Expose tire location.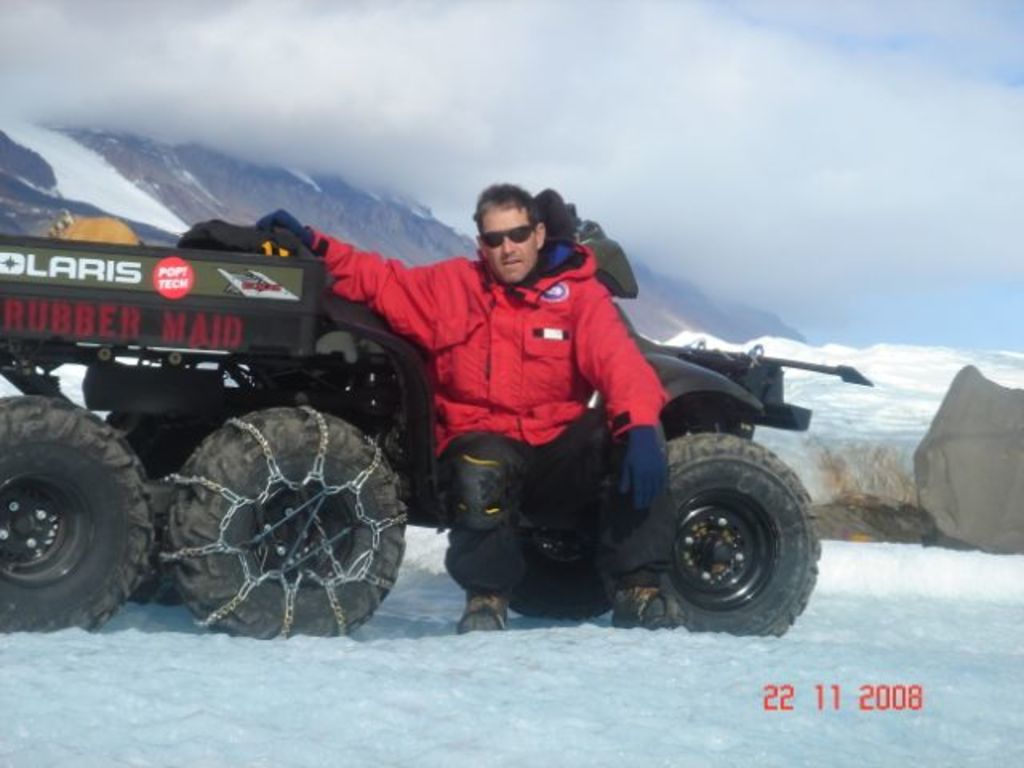
Exposed at <box>662,437,827,645</box>.
